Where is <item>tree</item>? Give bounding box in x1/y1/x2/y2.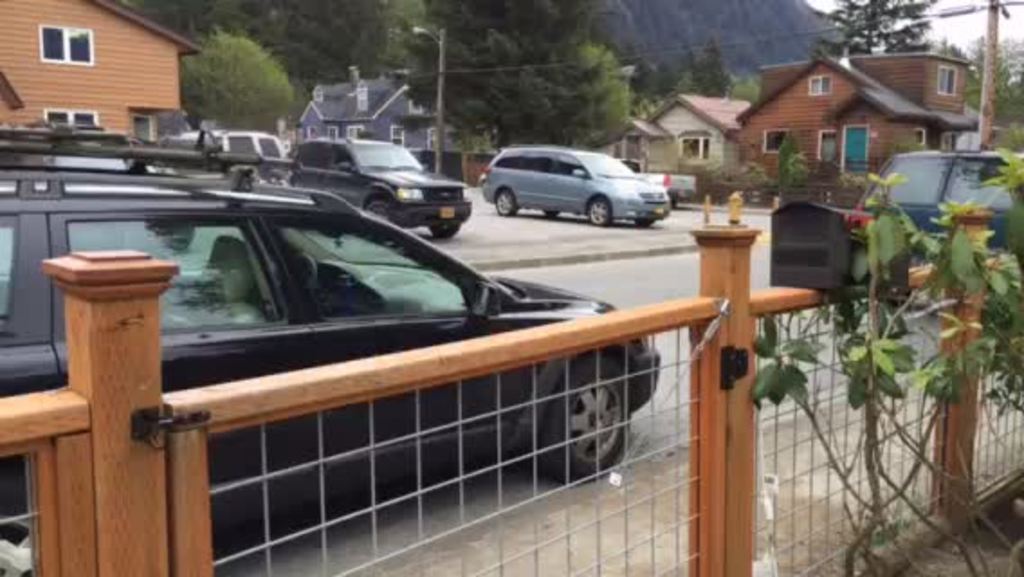
429/0/638/189.
